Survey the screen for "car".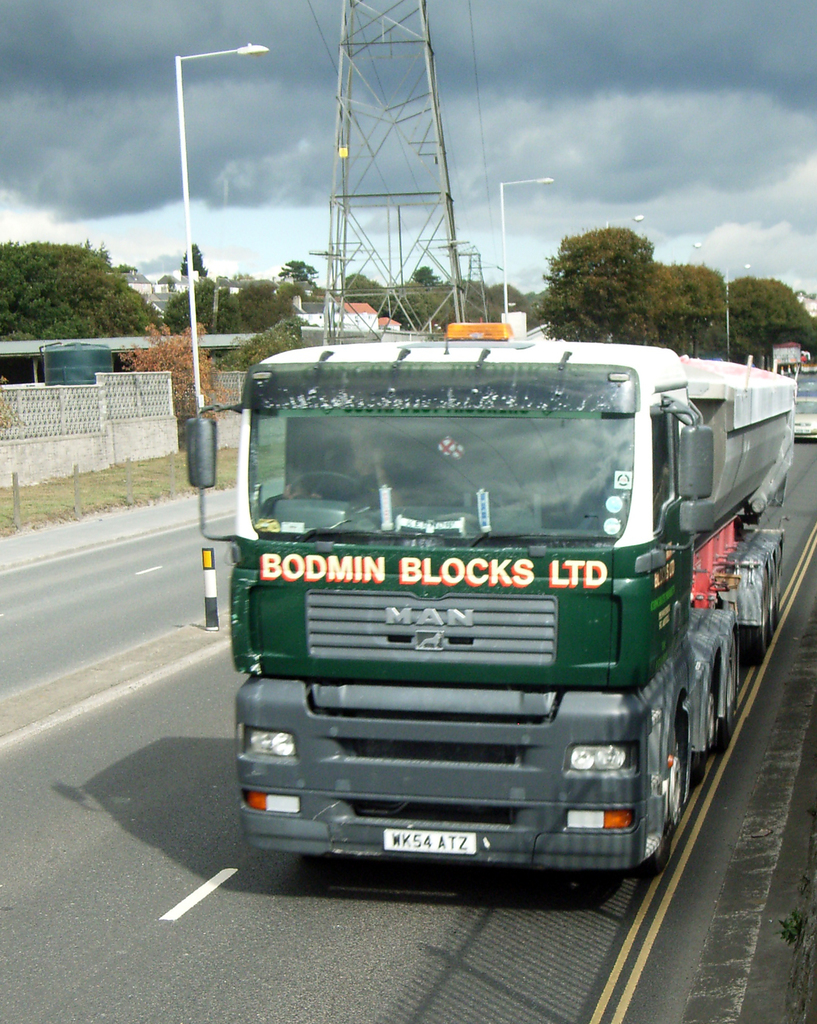
Survey found: box=[793, 396, 816, 440].
